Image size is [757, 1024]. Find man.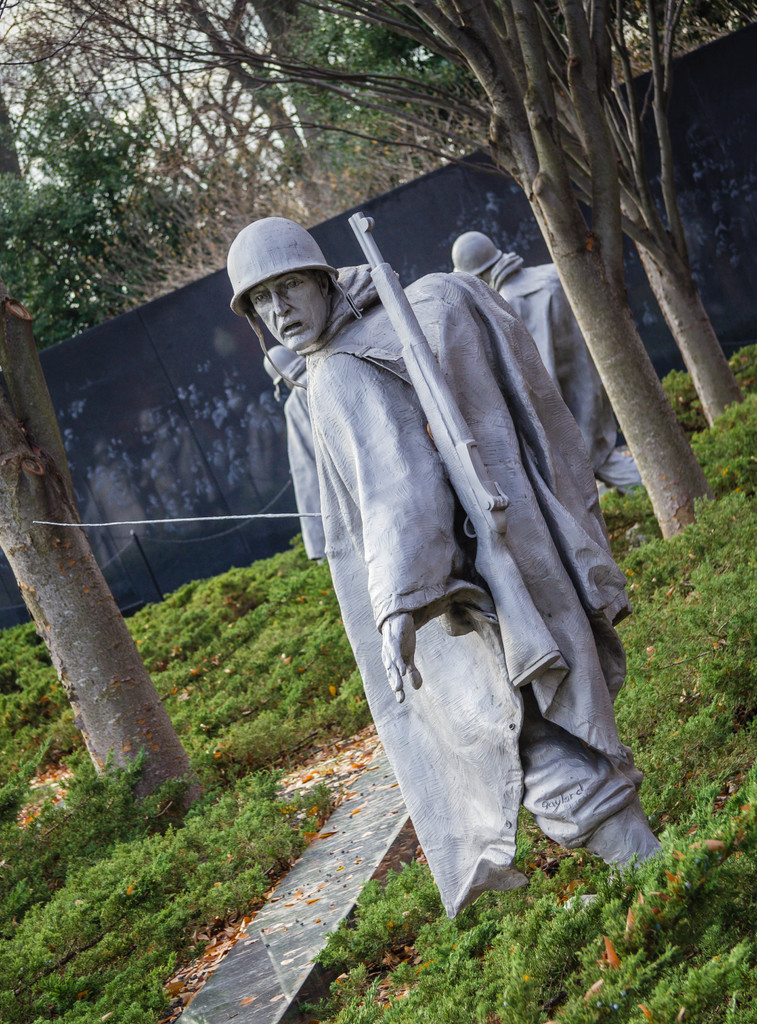
(444, 228, 640, 493).
